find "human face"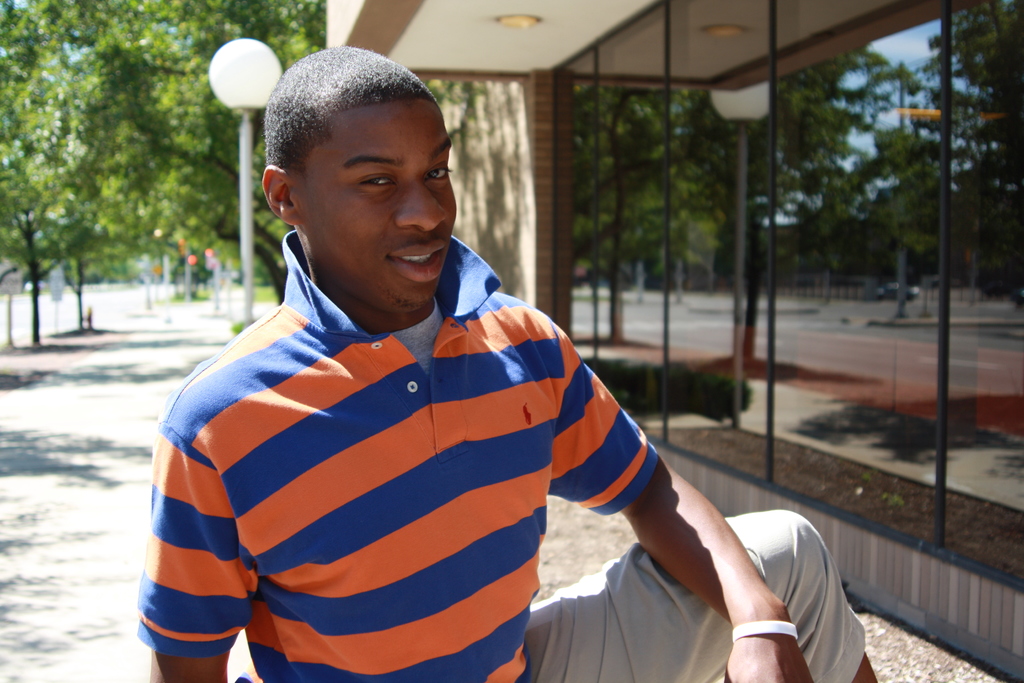
Rect(300, 105, 452, 306)
